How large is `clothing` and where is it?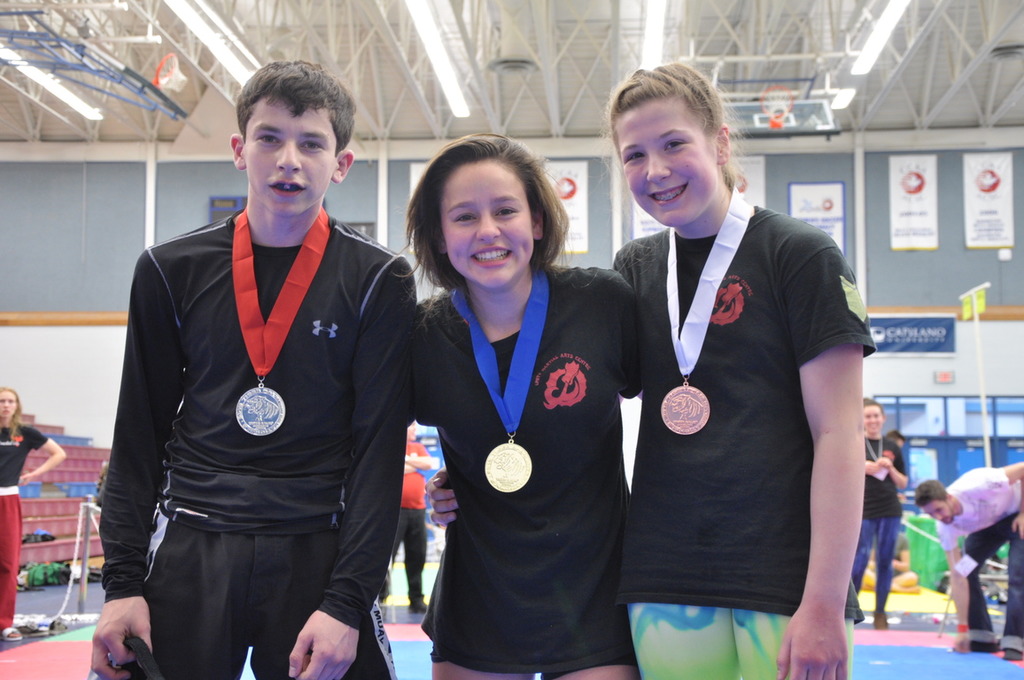
Bounding box: 848 437 901 618.
